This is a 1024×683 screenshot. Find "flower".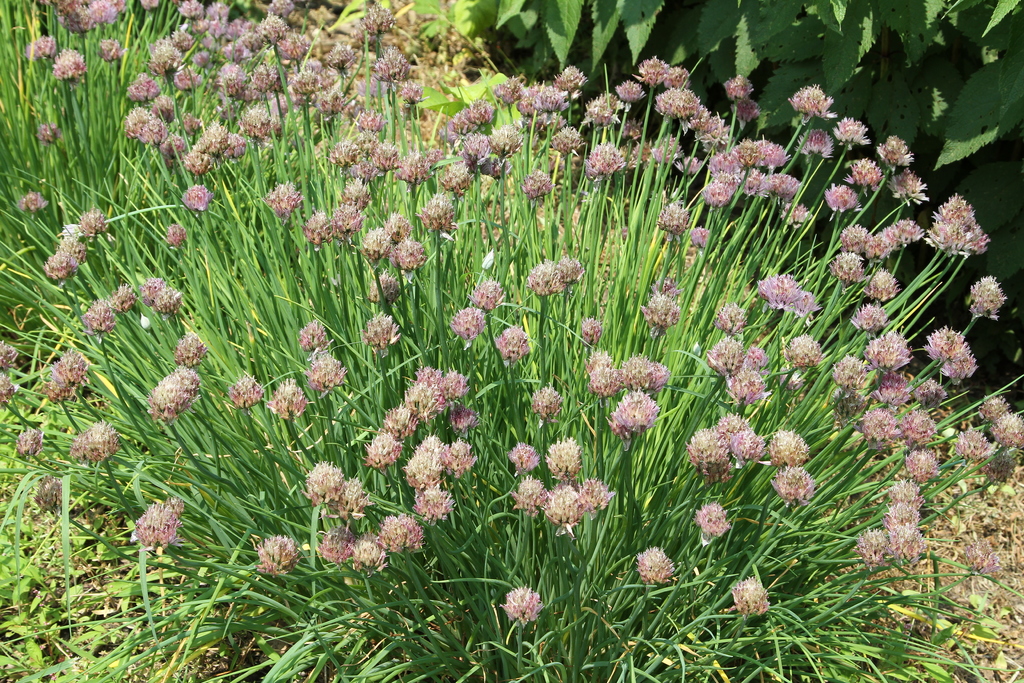
Bounding box: x1=729, y1=576, x2=774, y2=617.
